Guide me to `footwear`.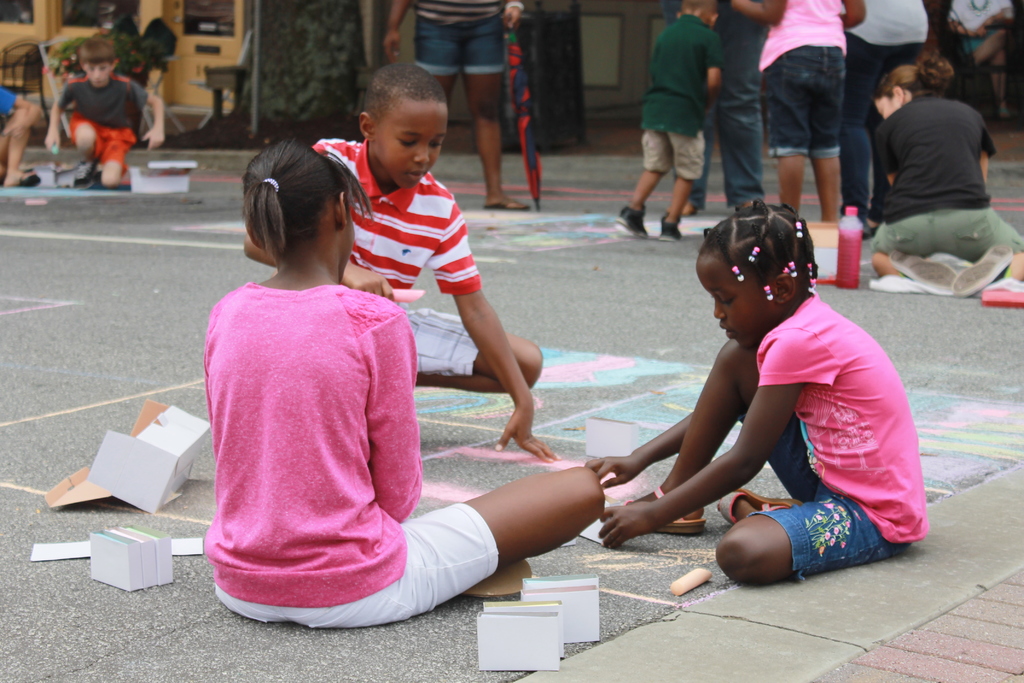
Guidance: pyautogui.locateOnScreen(484, 195, 531, 214).
